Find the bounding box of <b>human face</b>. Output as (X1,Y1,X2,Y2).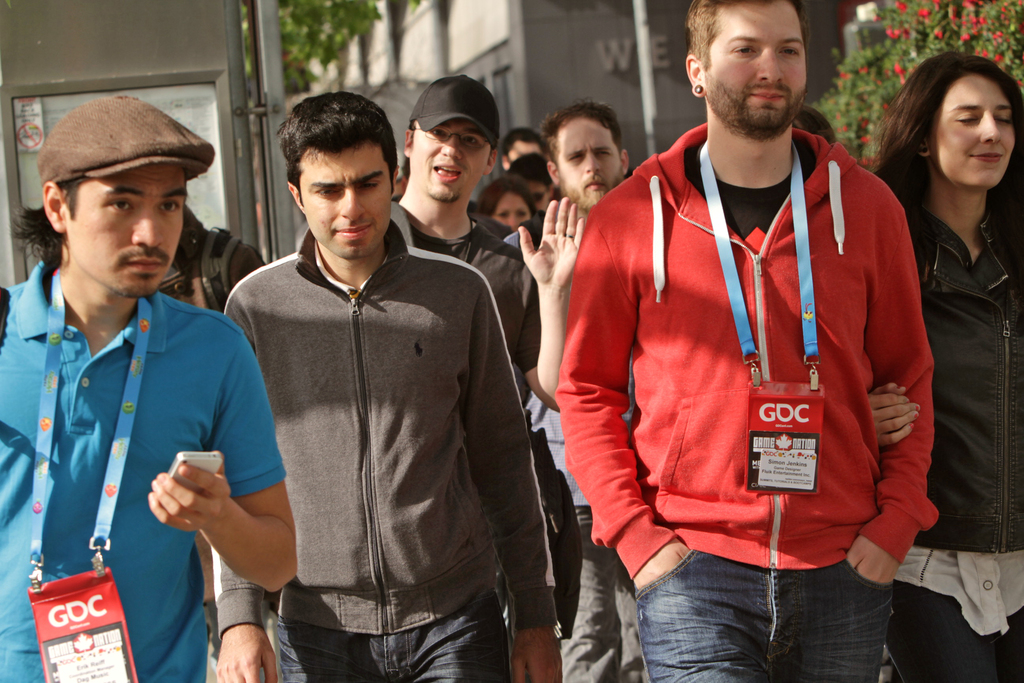
(490,190,531,232).
